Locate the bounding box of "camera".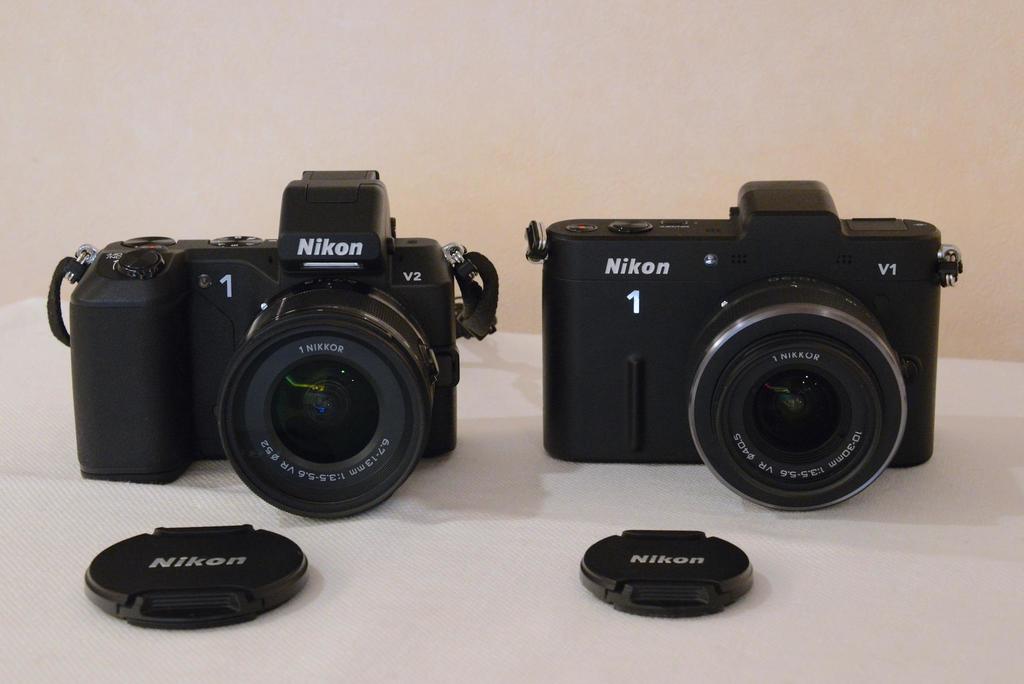
Bounding box: 49 169 495 519.
